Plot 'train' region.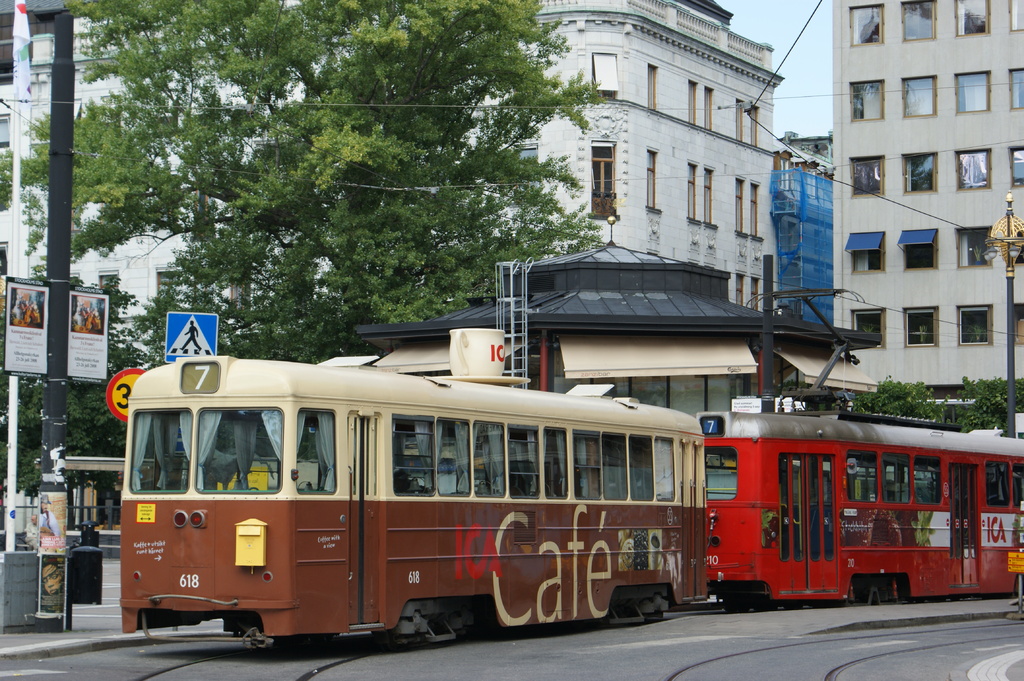
Plotted at l=698, t=281, r=1023, b=606.
